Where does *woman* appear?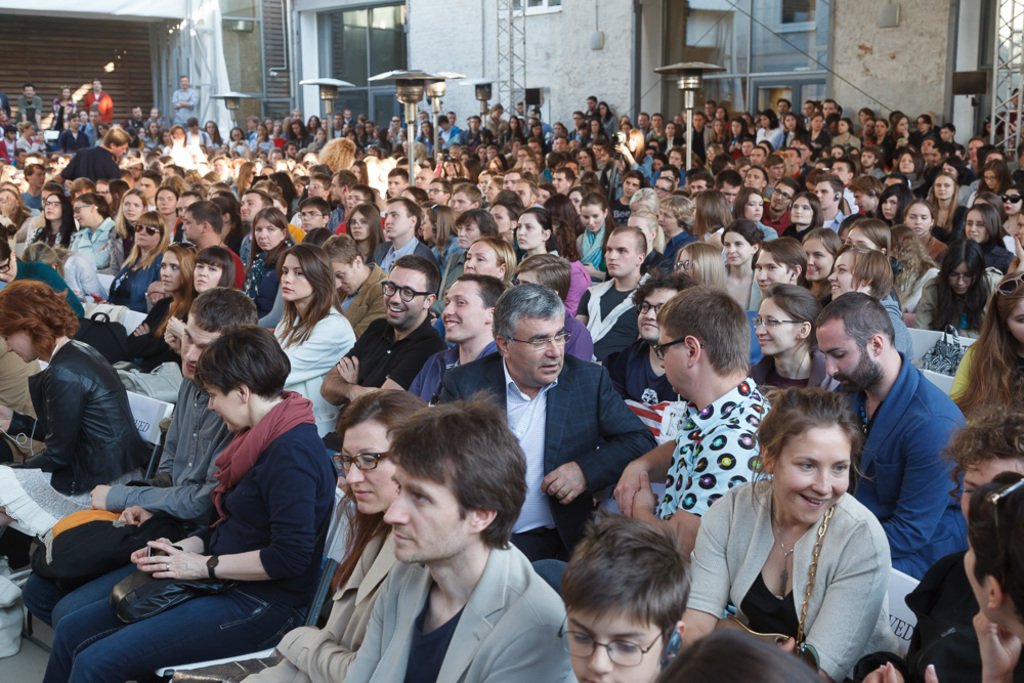
Appears at (left=902, top=196, right=948, bottom=262).
